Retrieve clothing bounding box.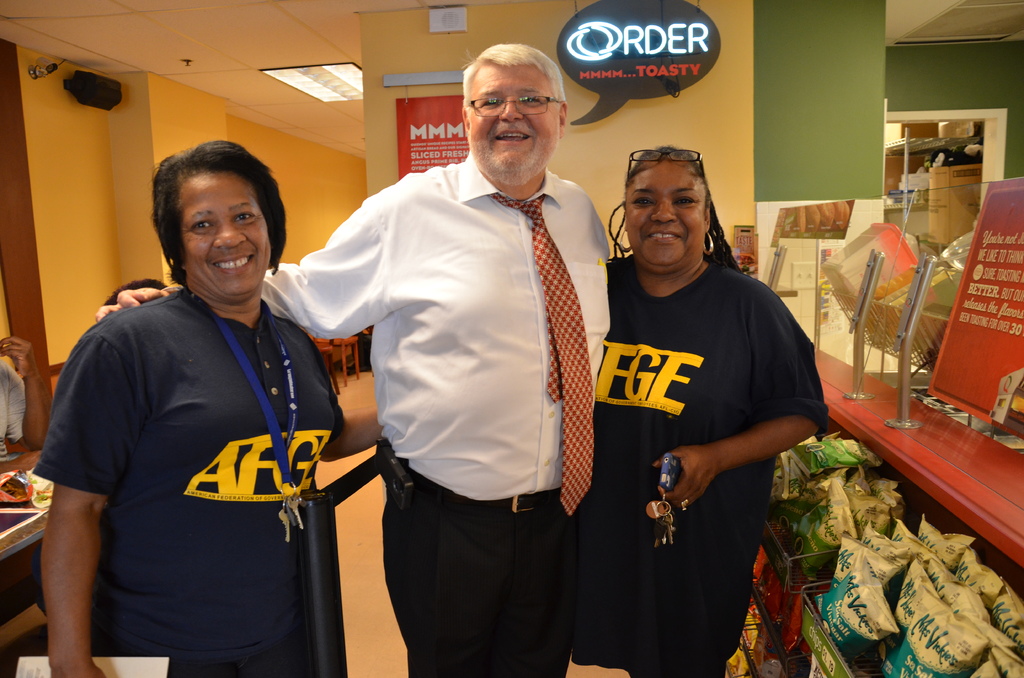
Bounding box: locate(258, 148, 610, 677).
